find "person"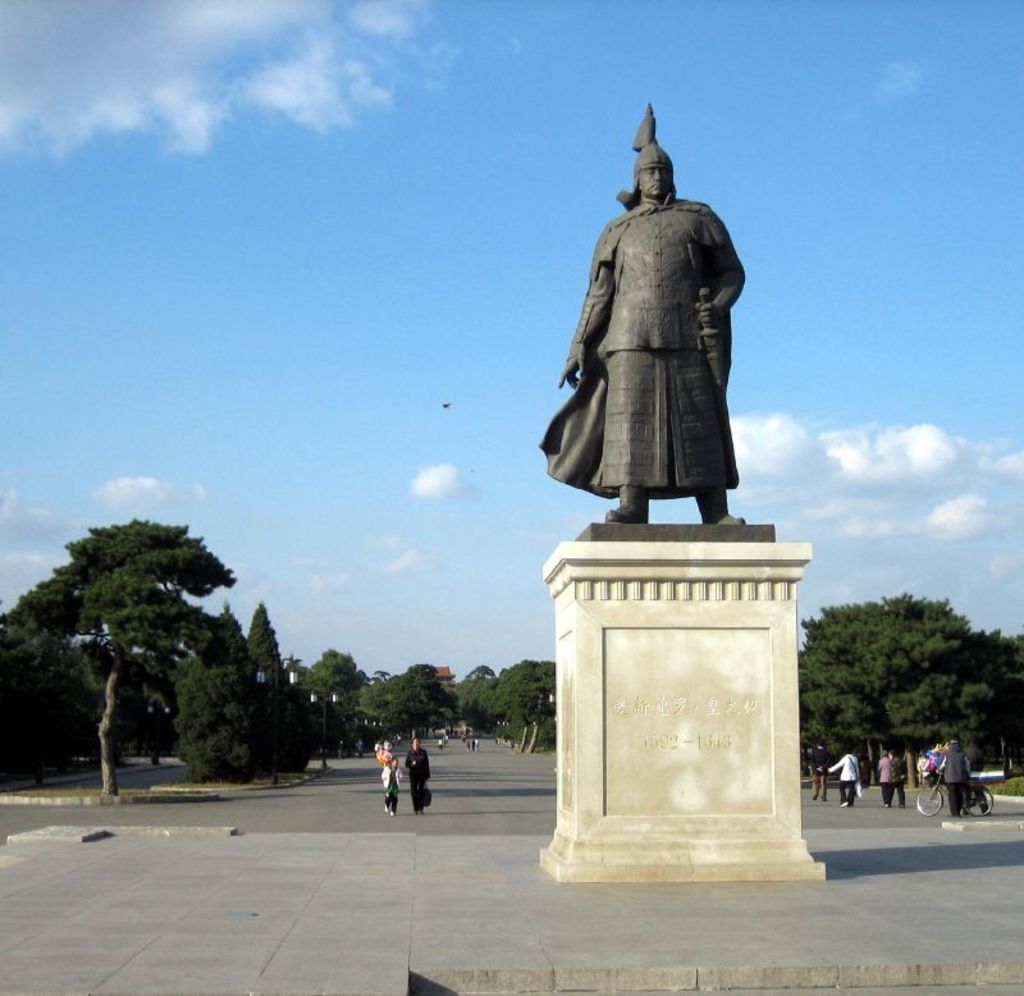
372 741 380 753
